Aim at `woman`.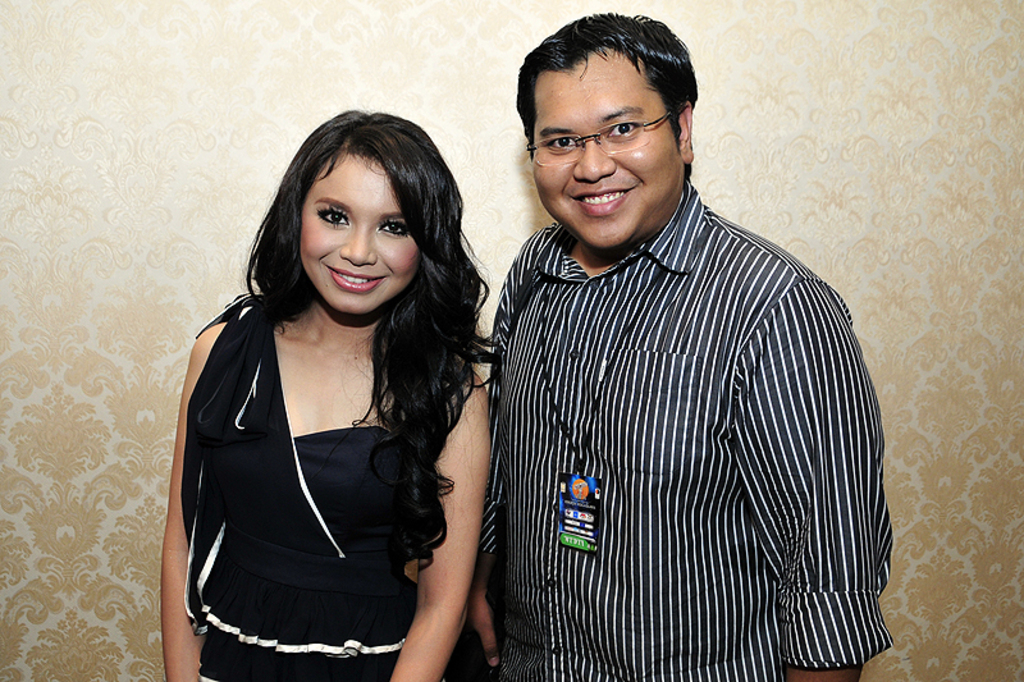
Aimed at BBox(156, 83, 521, 681).
